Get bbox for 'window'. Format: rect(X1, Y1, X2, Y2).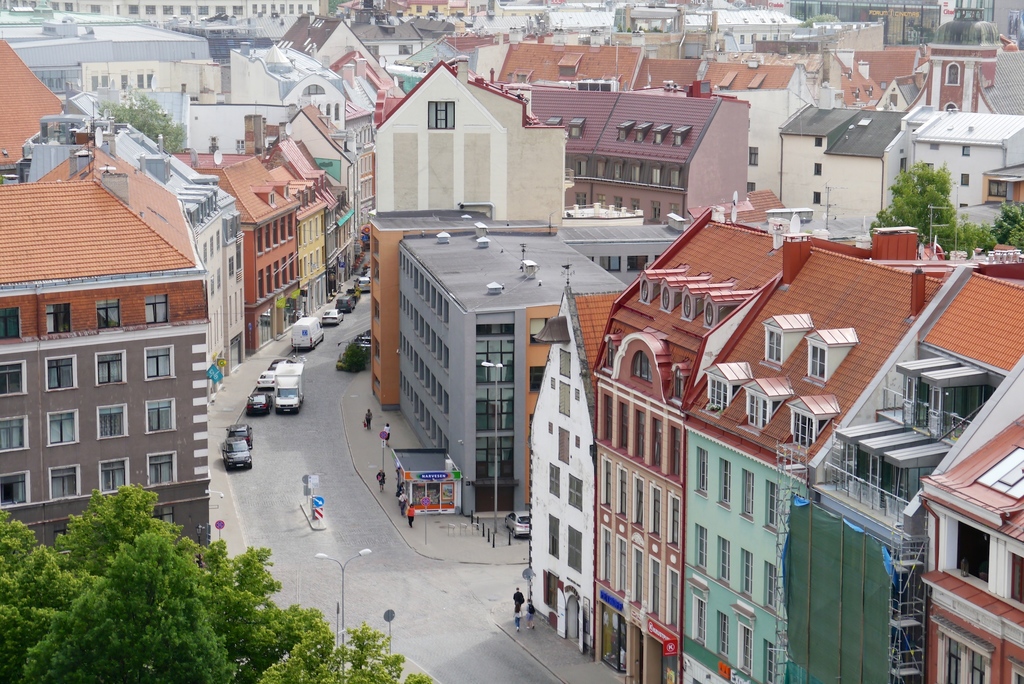
rect(0, 304, 22, 340).
